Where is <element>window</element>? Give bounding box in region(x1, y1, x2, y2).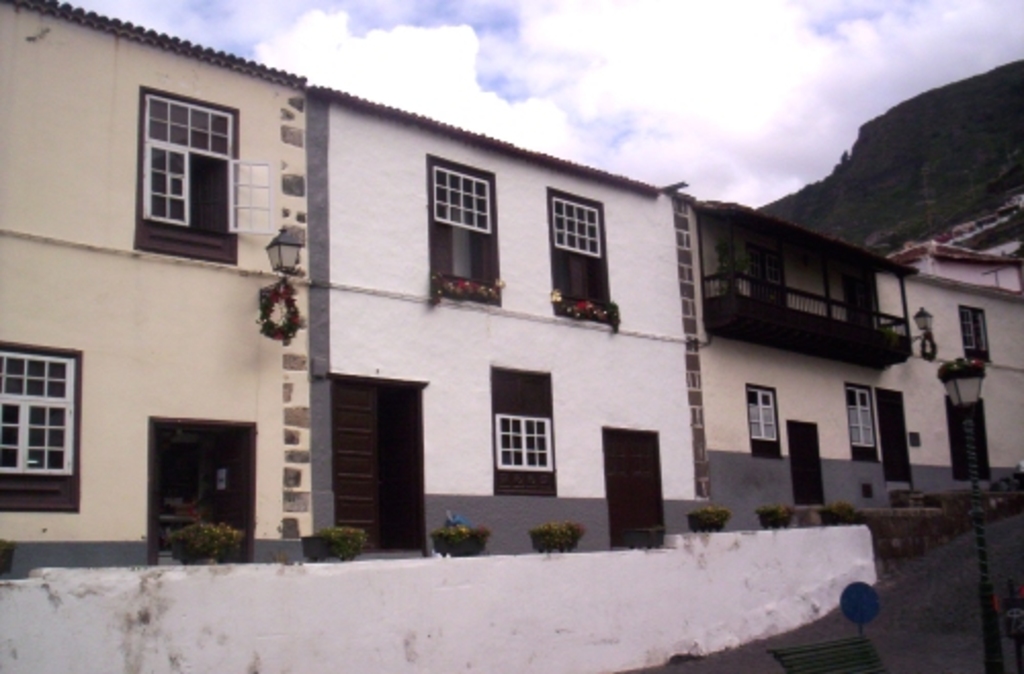
region(420, 152, 502, 305).
